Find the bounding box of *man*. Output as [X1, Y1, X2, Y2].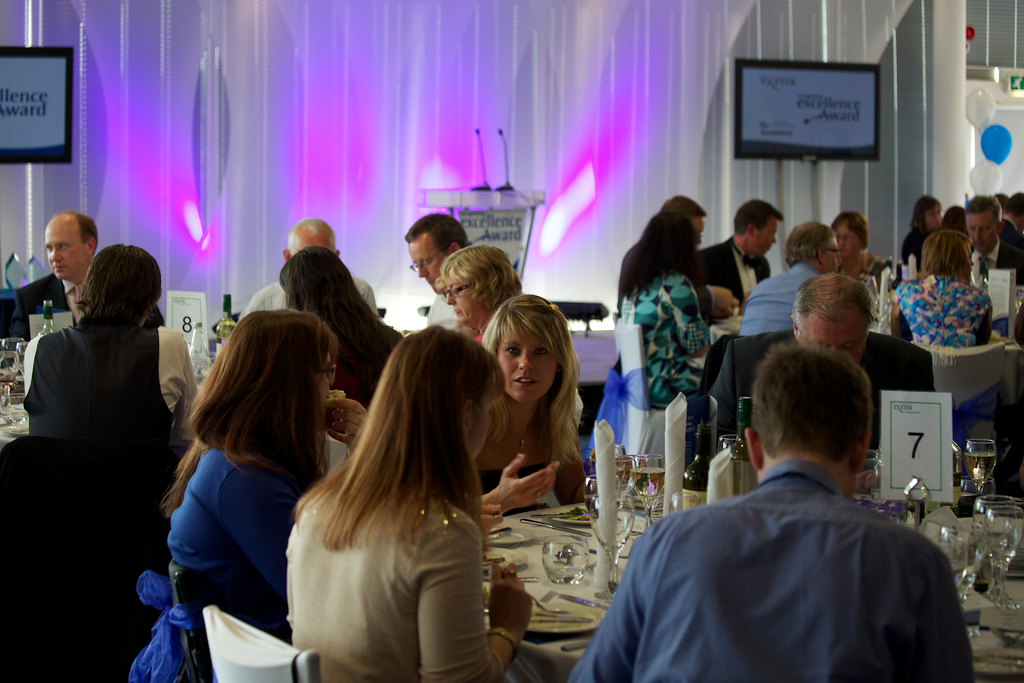
[20, 245, 212, 513].
